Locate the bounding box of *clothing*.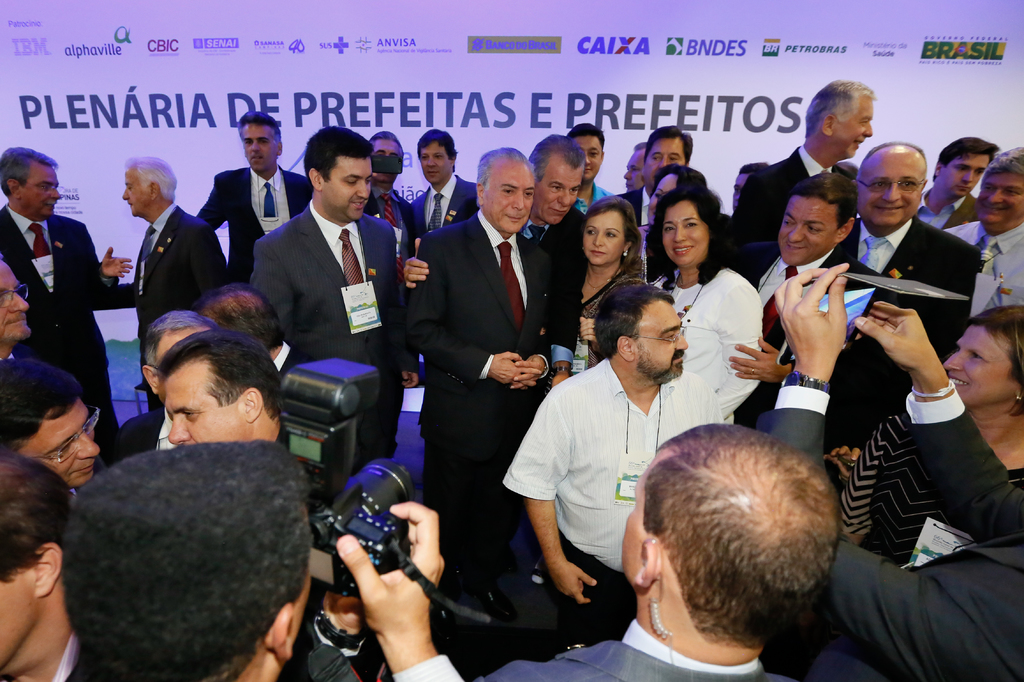
Bounding box: select_region(953, 201, 1023, 342).
